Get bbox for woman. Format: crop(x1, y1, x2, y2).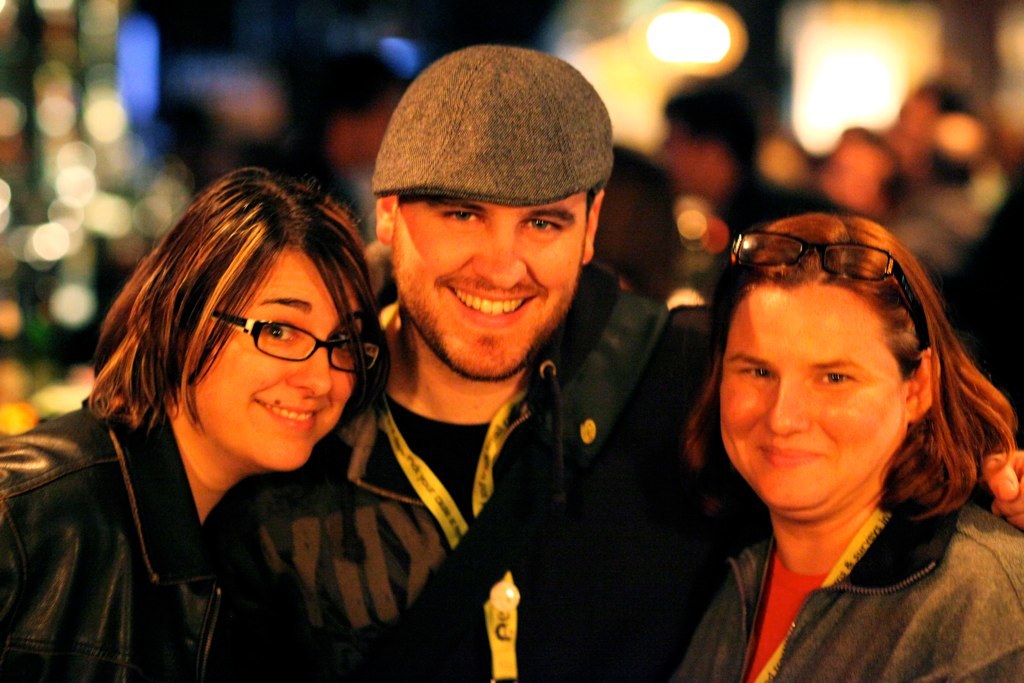
crop(0, 167, 391, 681).
